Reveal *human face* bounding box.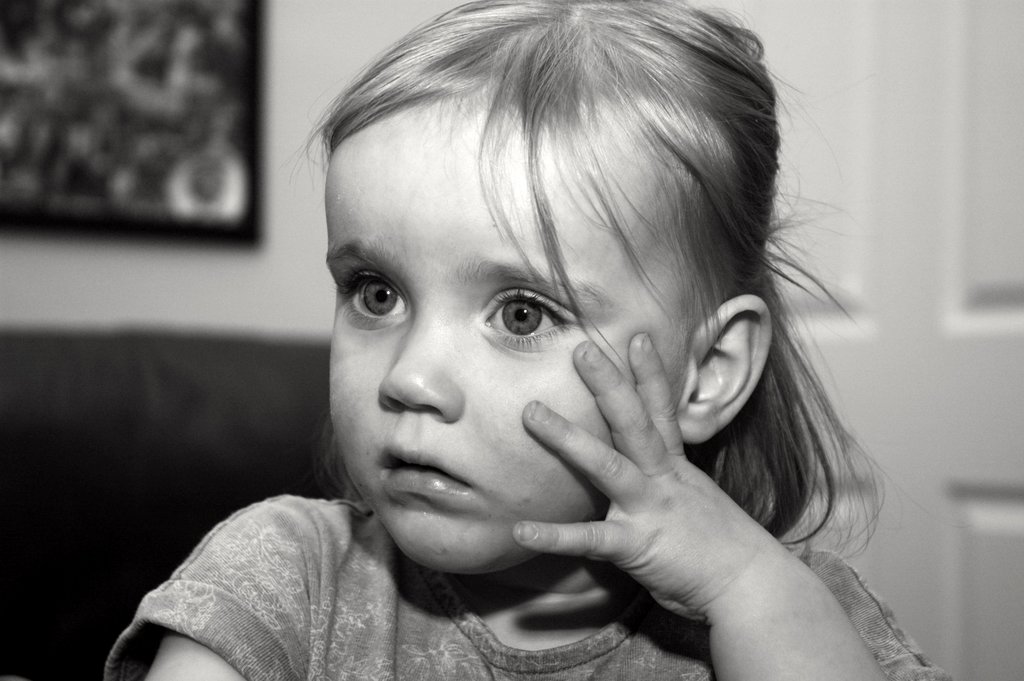
Revealed: [330,110,678,570].
